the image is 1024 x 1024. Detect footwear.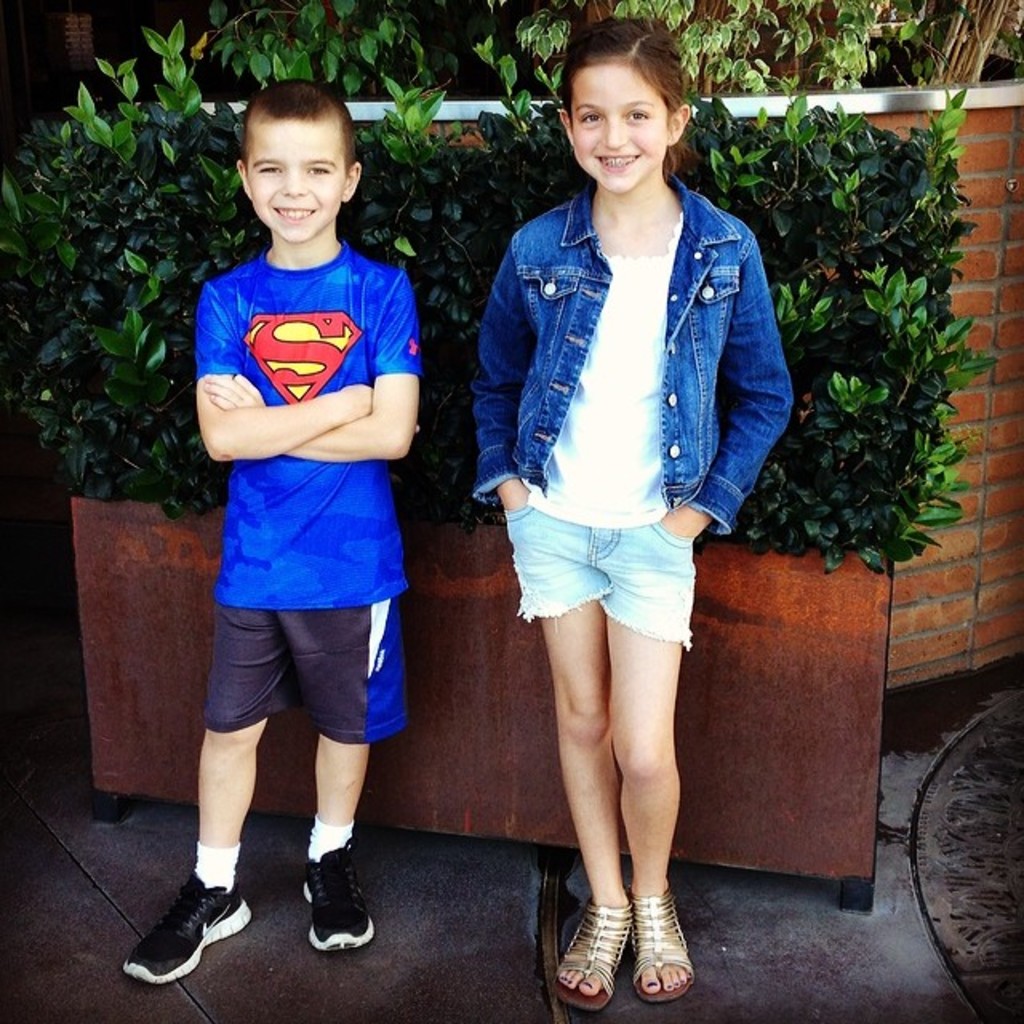
Detection: <region>630, 880, 686, 998</region>.
